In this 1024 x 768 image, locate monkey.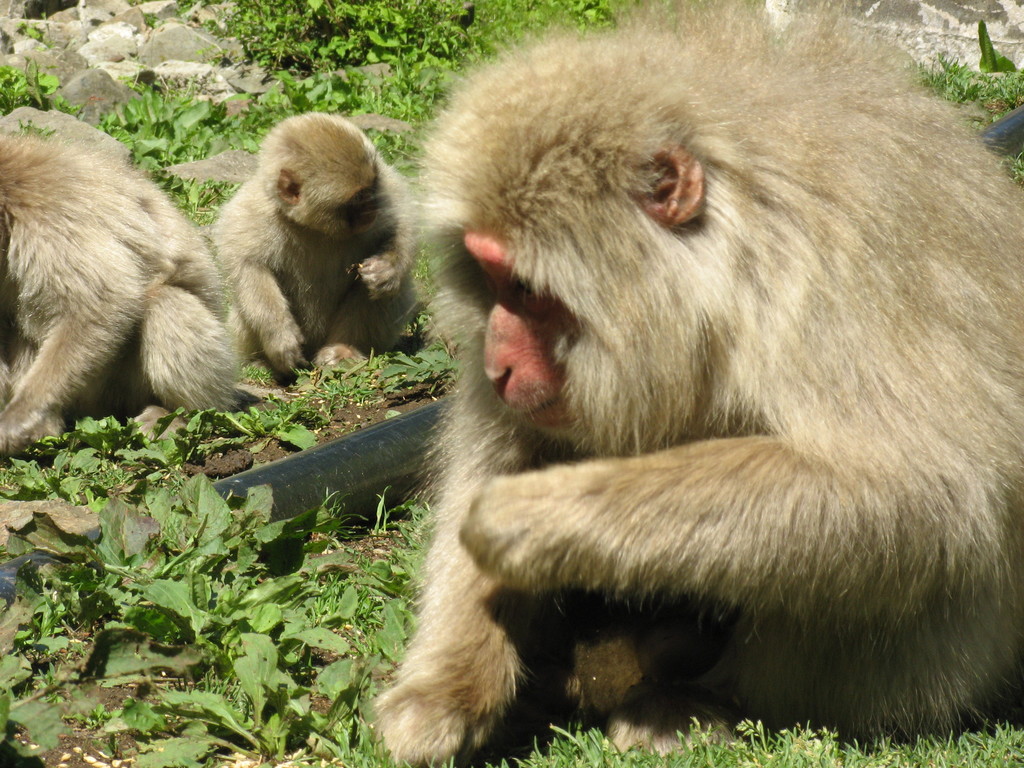
Bounding box: [x1=0, y1=94, x2=247, y2=452].
